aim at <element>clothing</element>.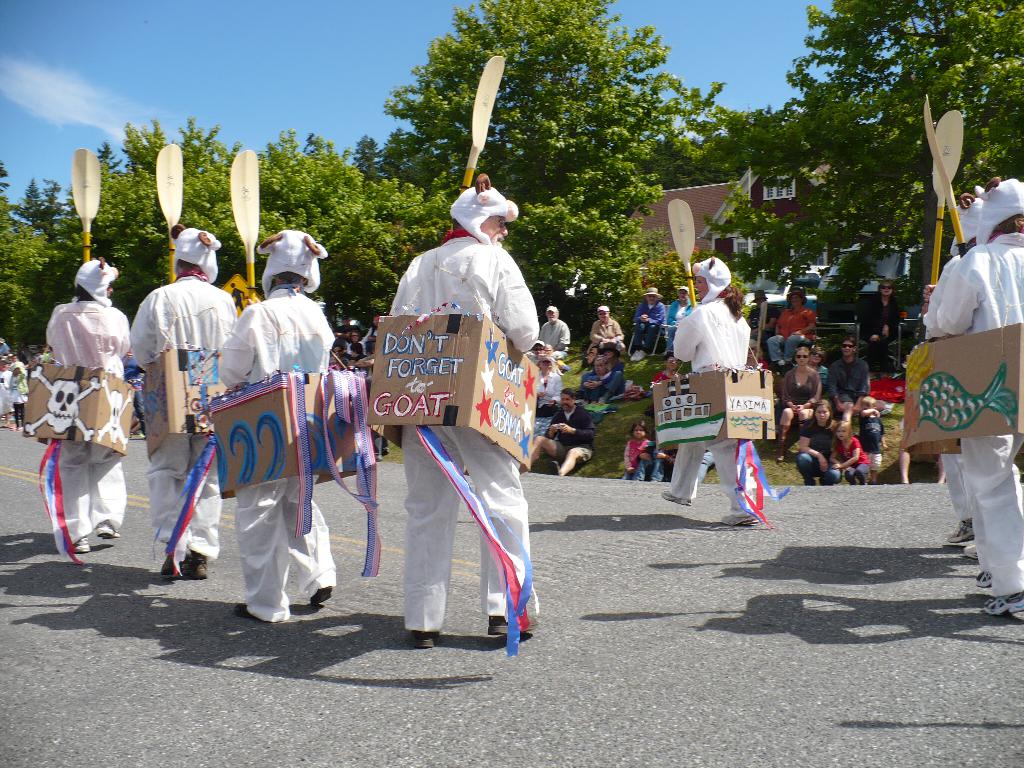
Aimed at locate(47, 302, 132, 543).
